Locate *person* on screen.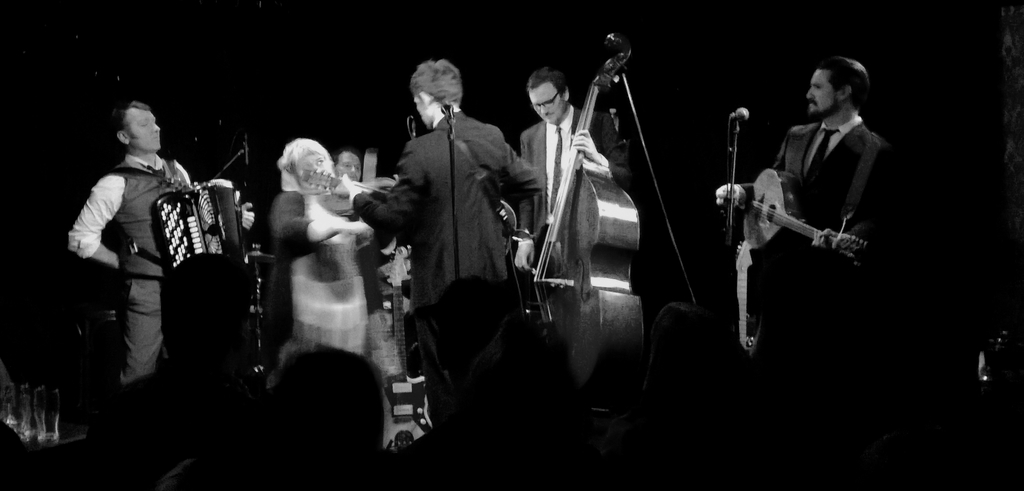
On screen at box=[264, 139, 388, 358].
